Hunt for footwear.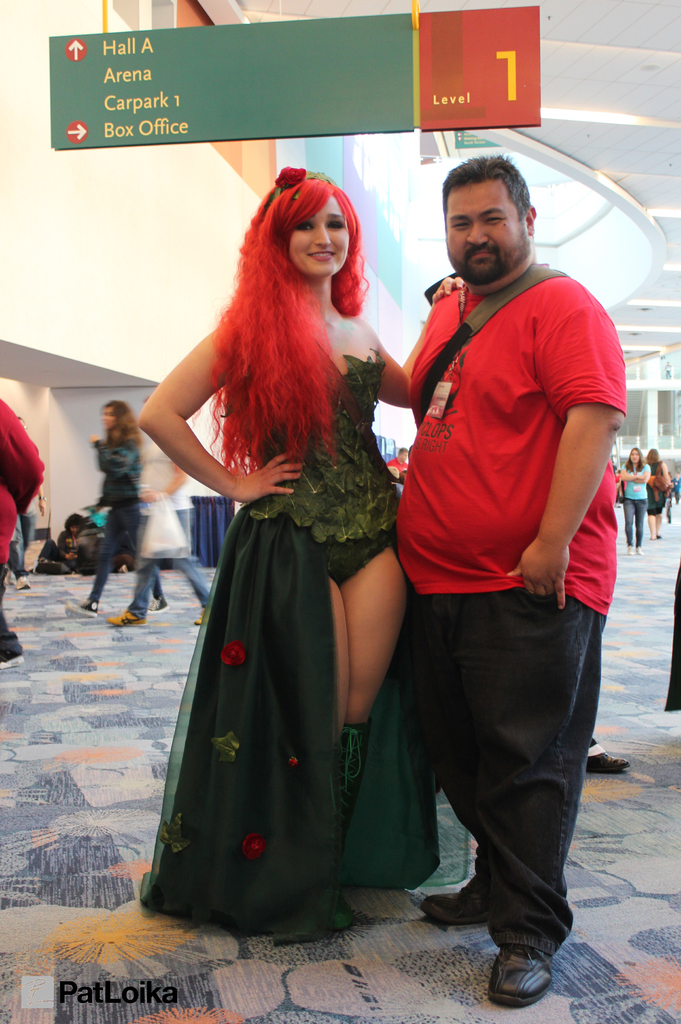
Hunted down at (left=626, top=547, right=633, bottom=554).
